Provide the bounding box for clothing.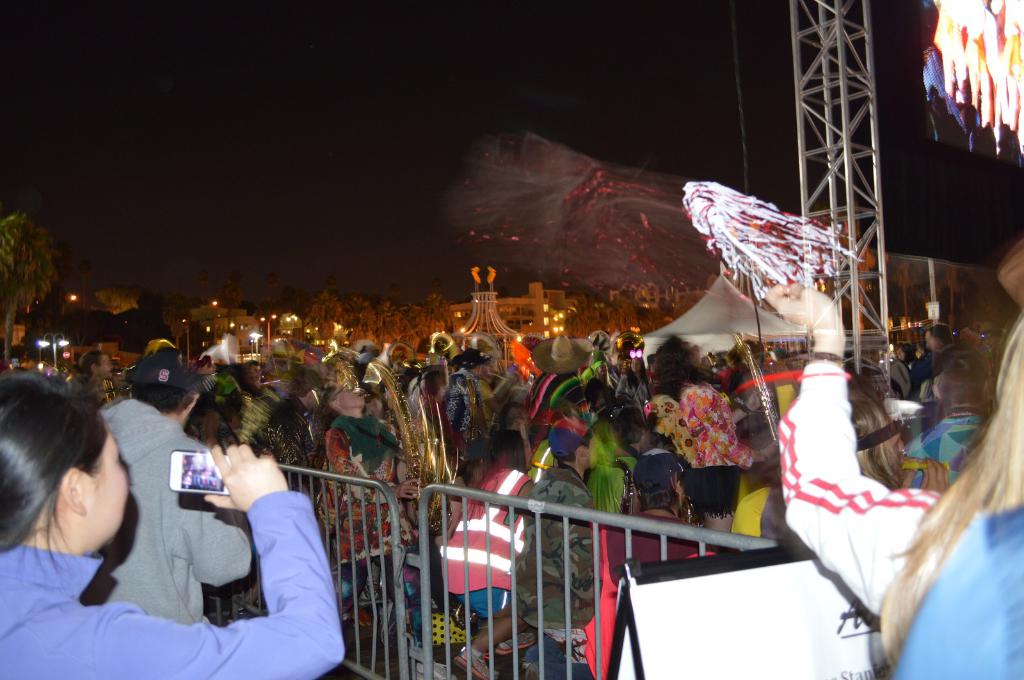
x1=444, y1=367, x2=503, y2=464.
